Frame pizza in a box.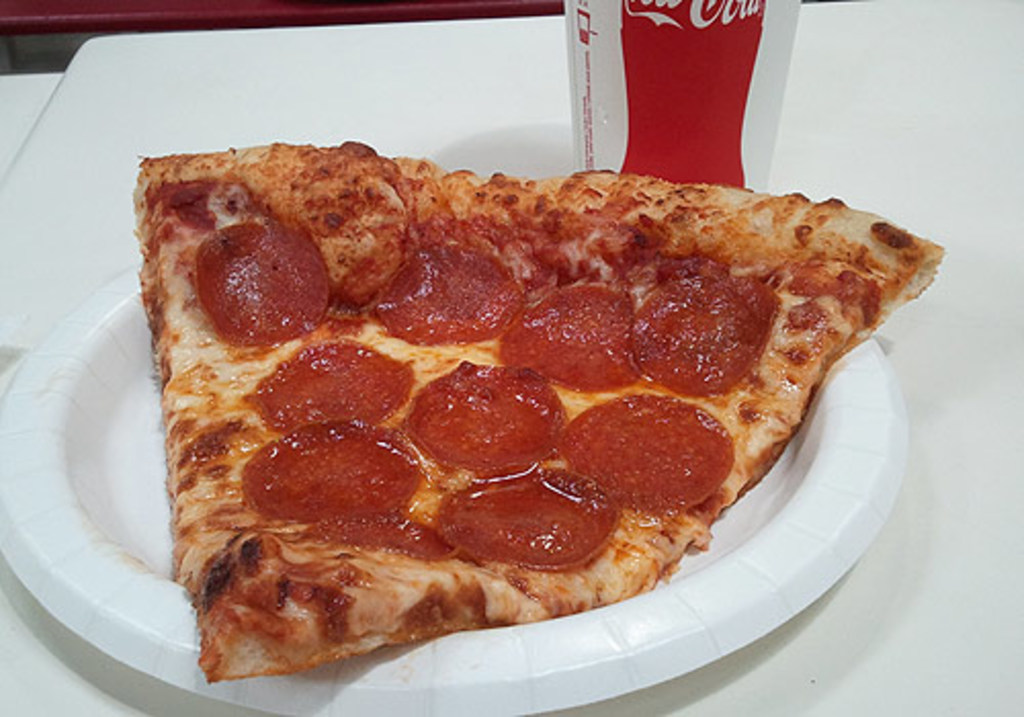
region(131, 139, 965, 701).
